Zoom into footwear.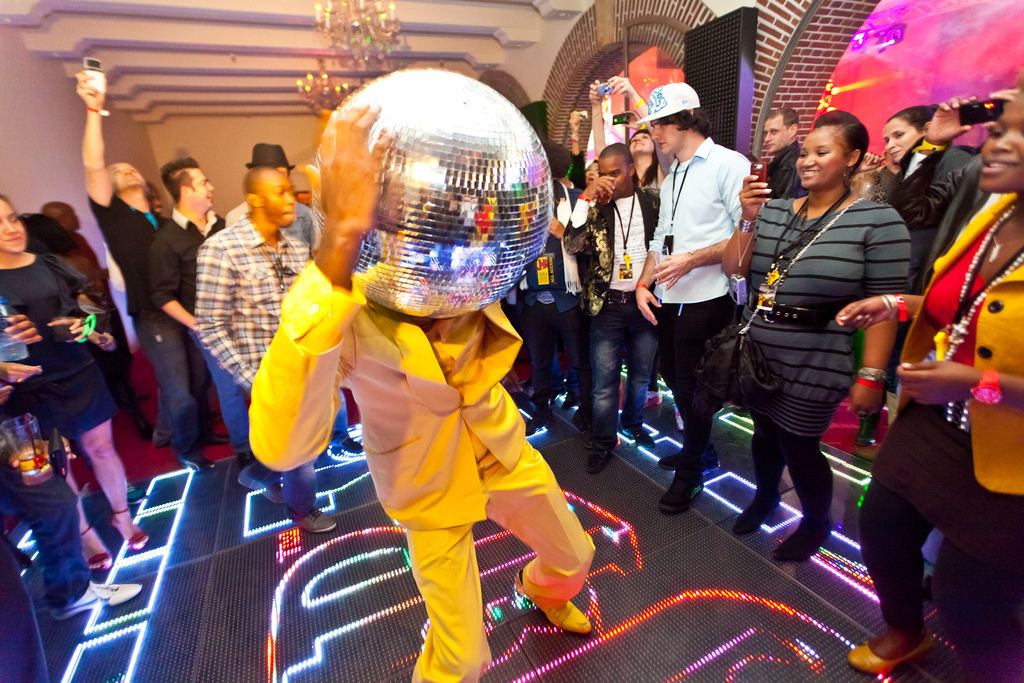
Zoom target: bbox=[113, 509, 150, 552].
